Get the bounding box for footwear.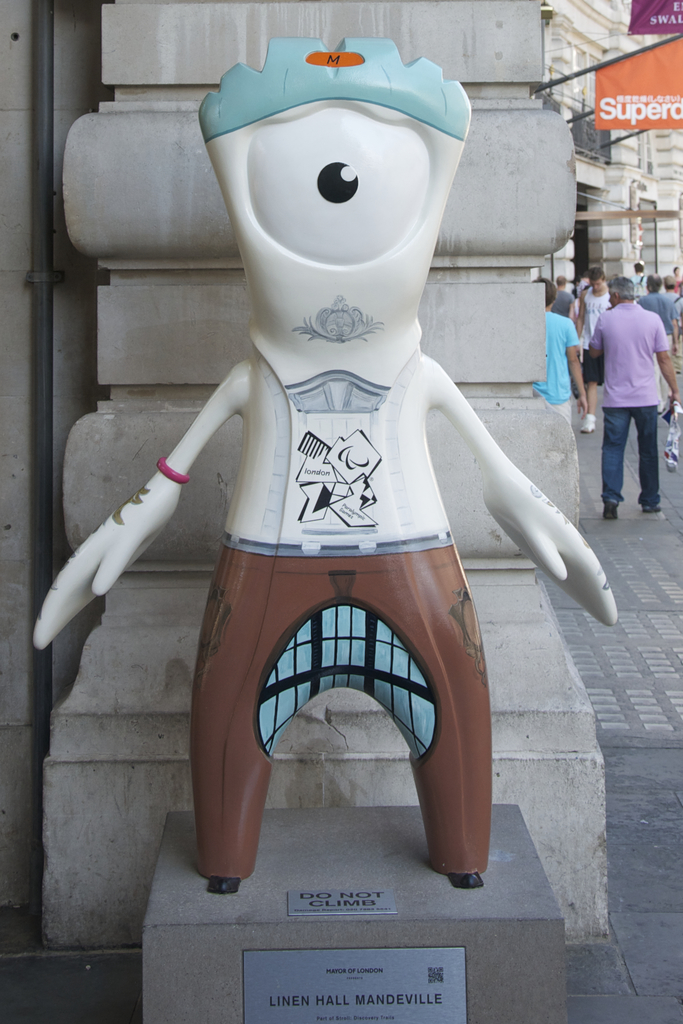
[642, 504, 661, 513].
